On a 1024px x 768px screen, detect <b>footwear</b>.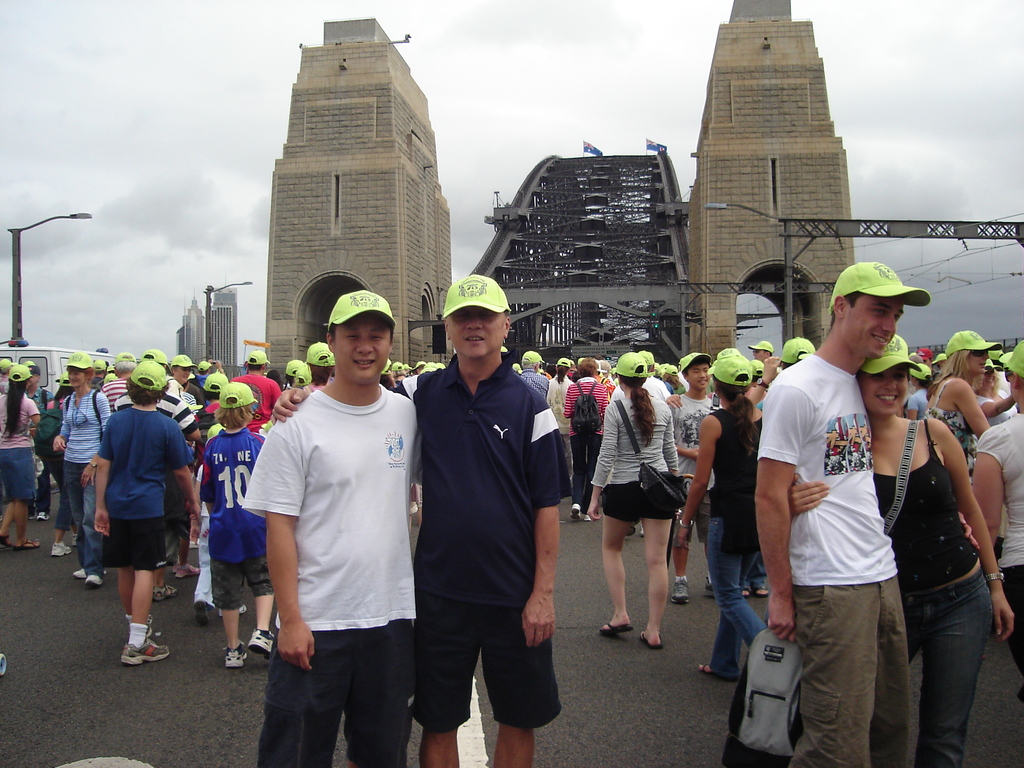
[144,580,172,600].
